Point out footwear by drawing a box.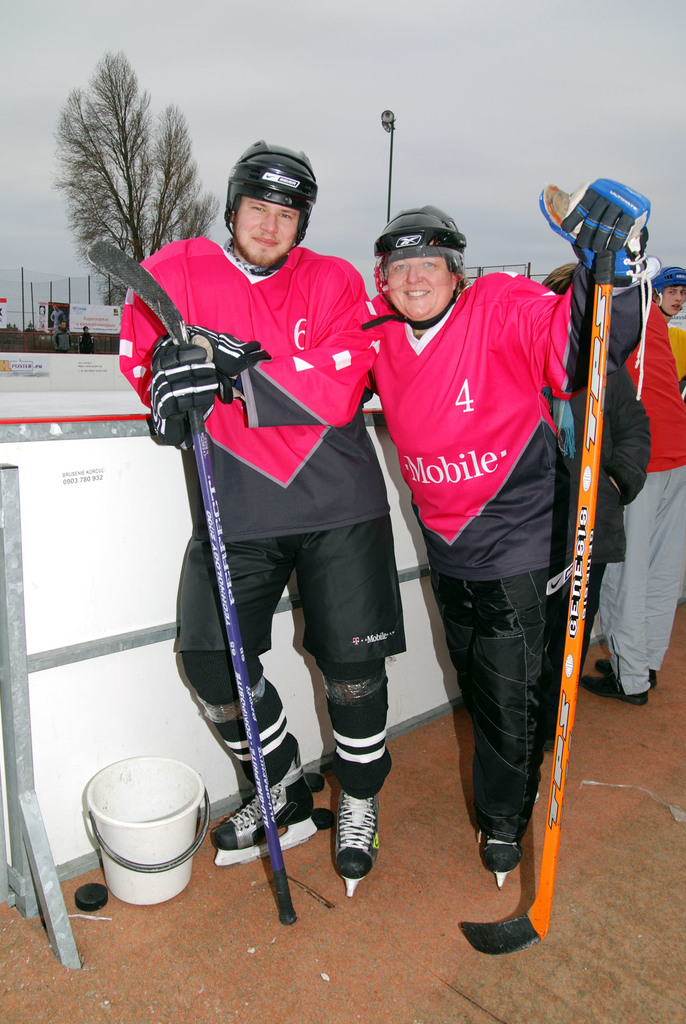
[x1=597, y1=659, x2=658, y2=687].
